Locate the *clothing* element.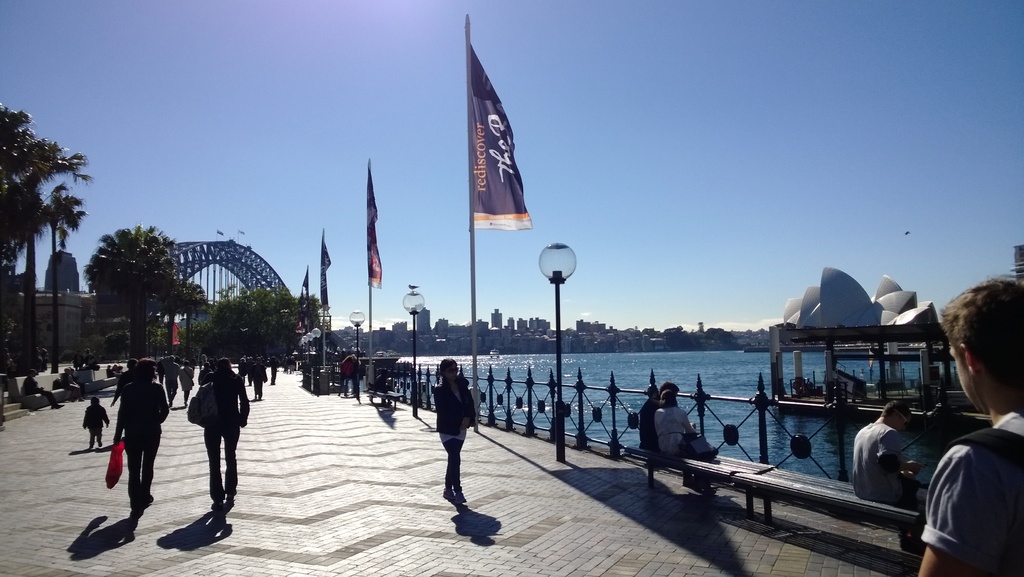
Element bbox: x1=85 y1=355 x2=93 y2=363.
